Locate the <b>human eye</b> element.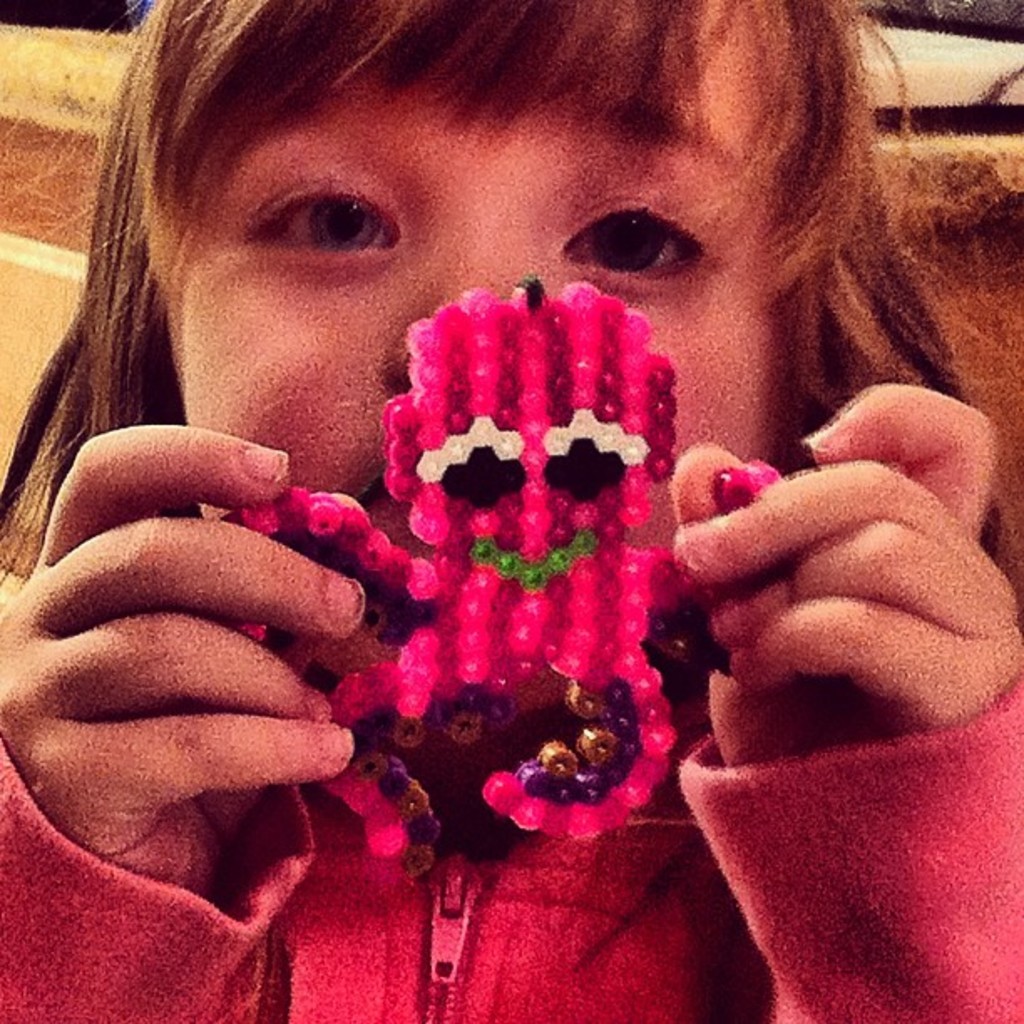
Element bbox: bbox=[554, 181, 714, 286].
